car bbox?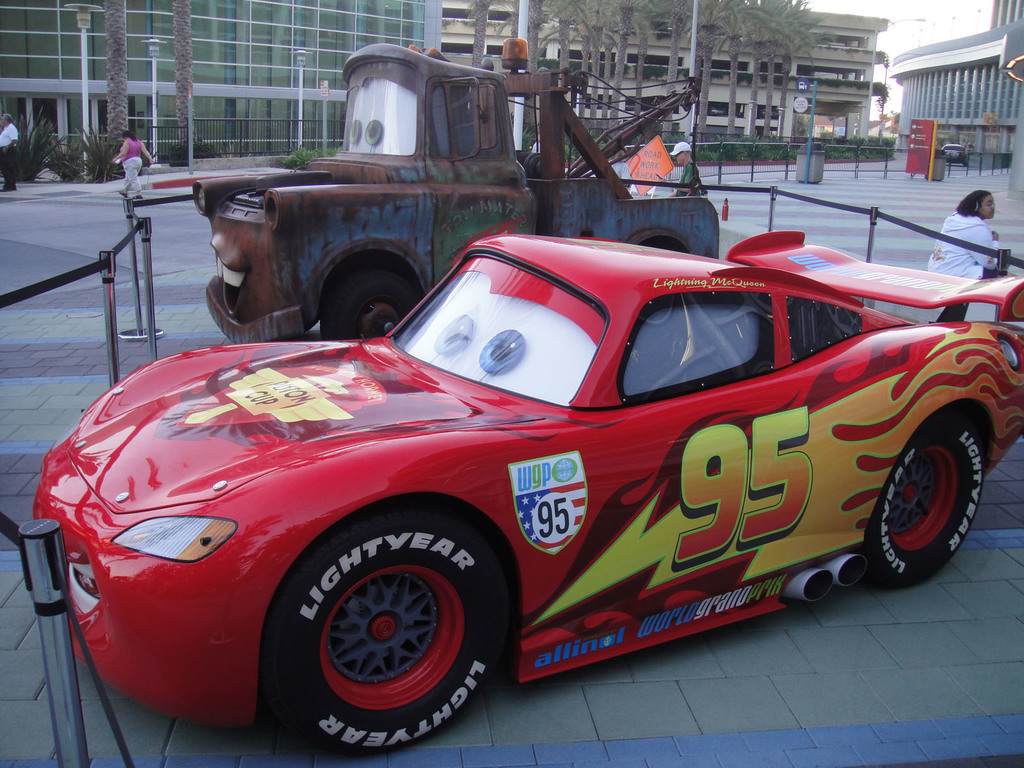
x1=31 y1=219 x2=1023 y2=757
